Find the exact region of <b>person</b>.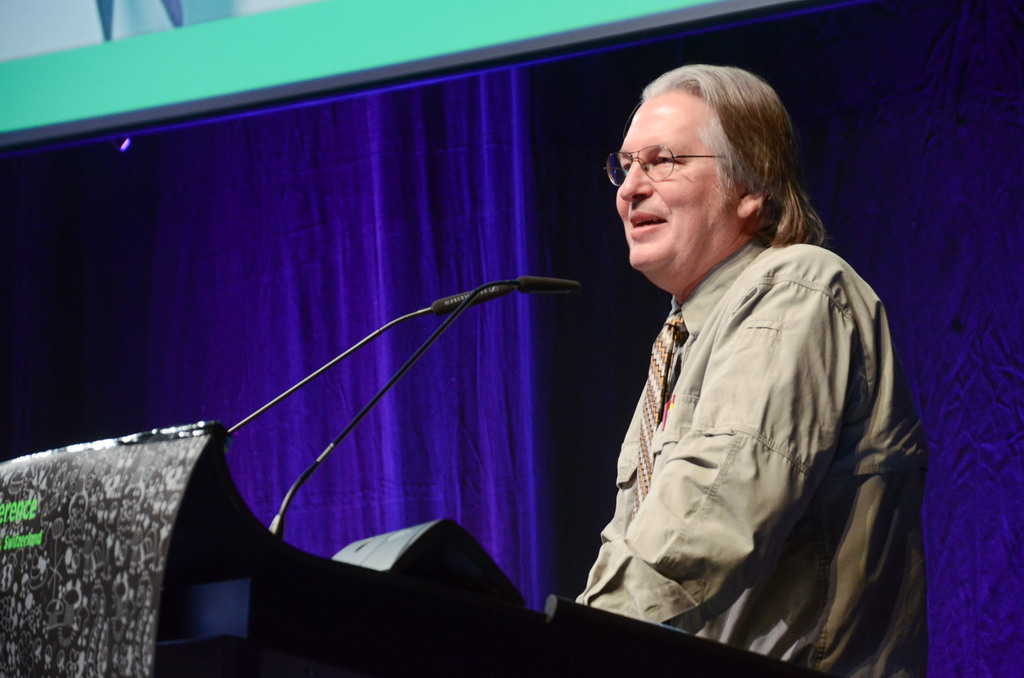
Exact region: 589/60/929/677.
